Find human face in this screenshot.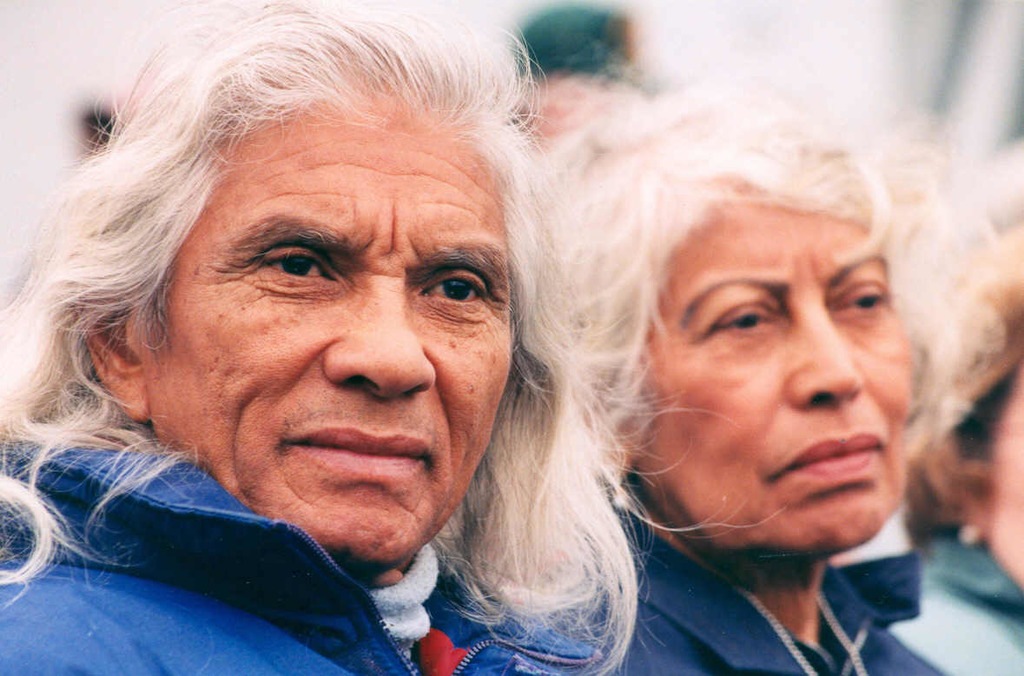
The bounding box for human face is left=988, top=367, right=1023, bottom=586.
